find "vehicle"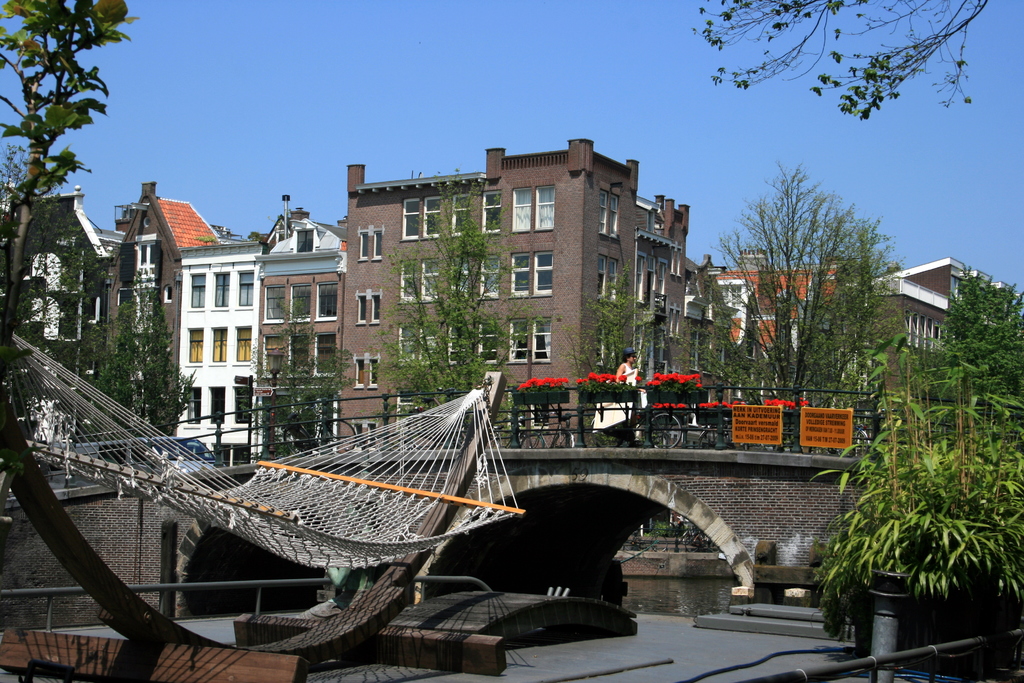
60/435/227/470
